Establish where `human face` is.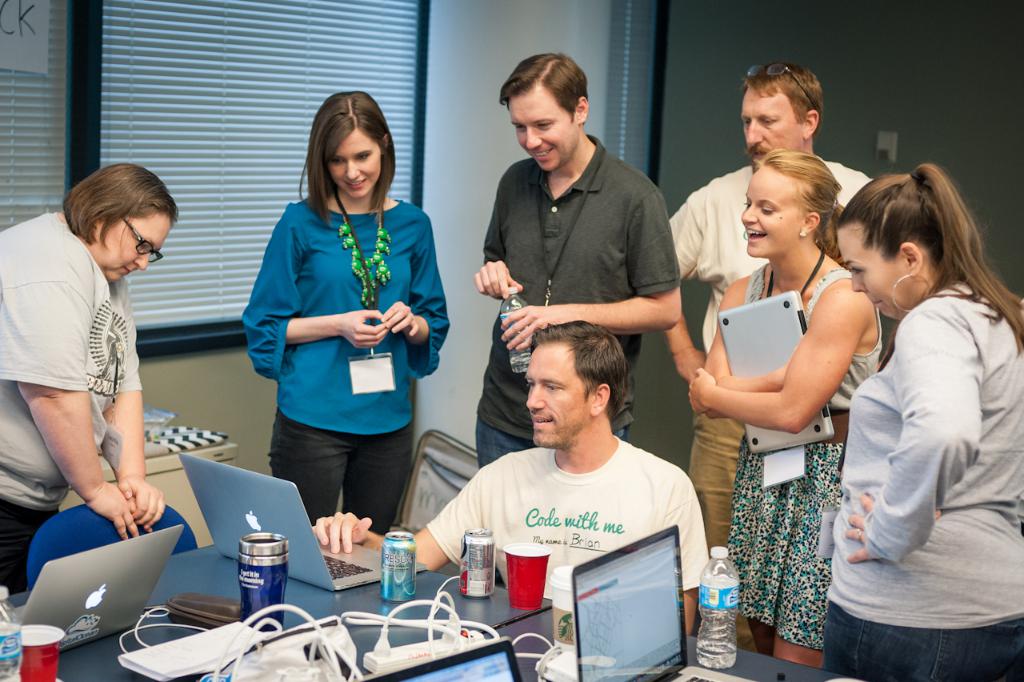
Established at (left=102, top=213, right=175, bottom=276).
